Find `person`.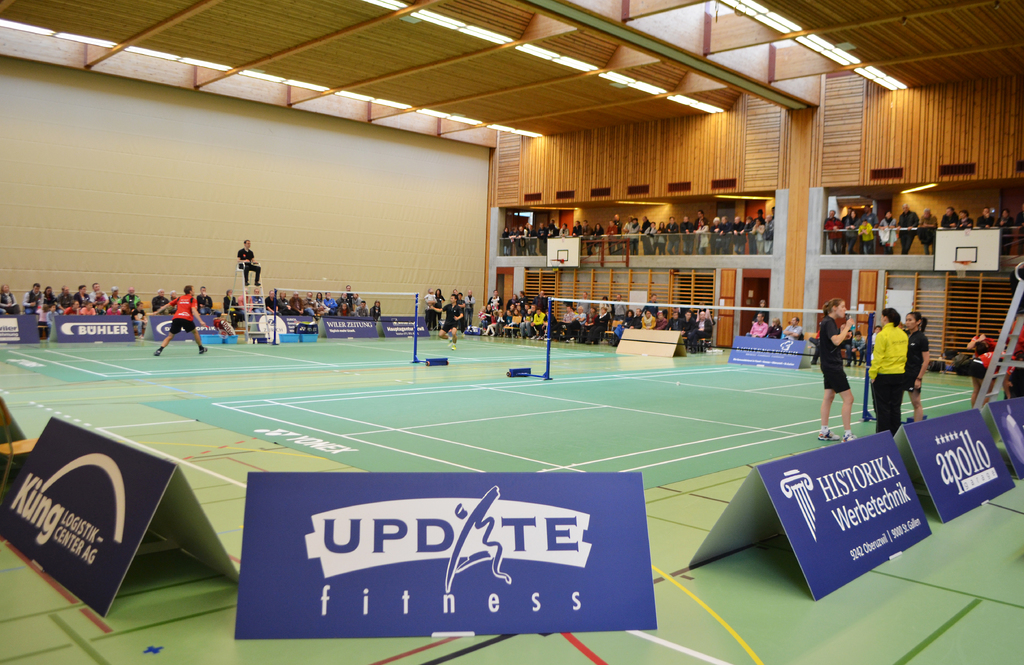
bbox=[626, 220, 641, 255].
